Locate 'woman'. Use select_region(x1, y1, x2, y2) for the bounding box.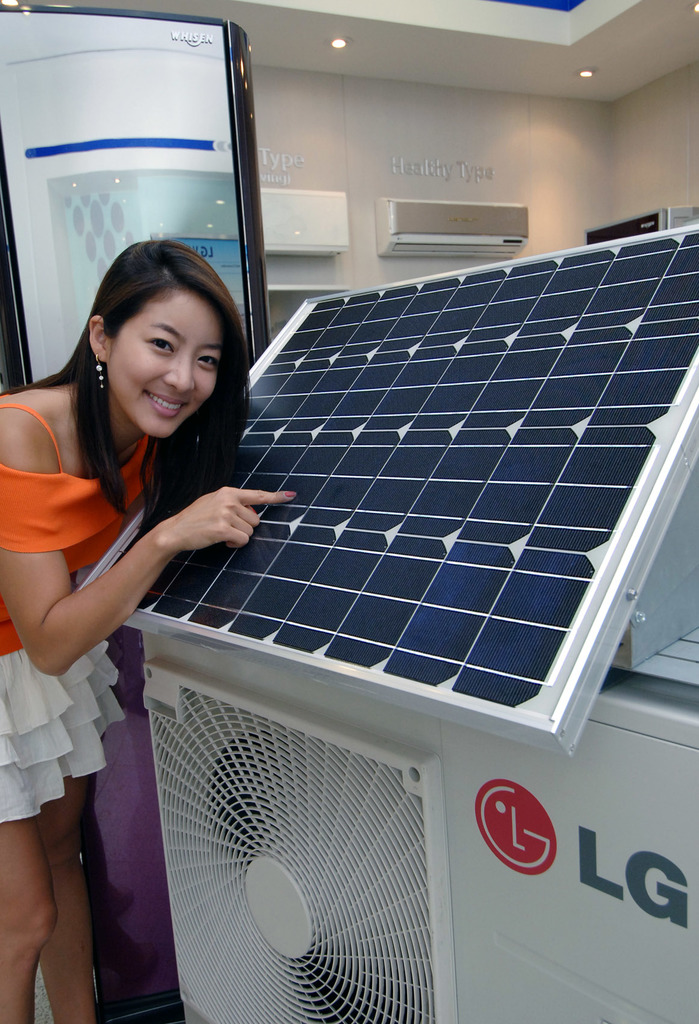
select_region(15, 184, 252, 956).
